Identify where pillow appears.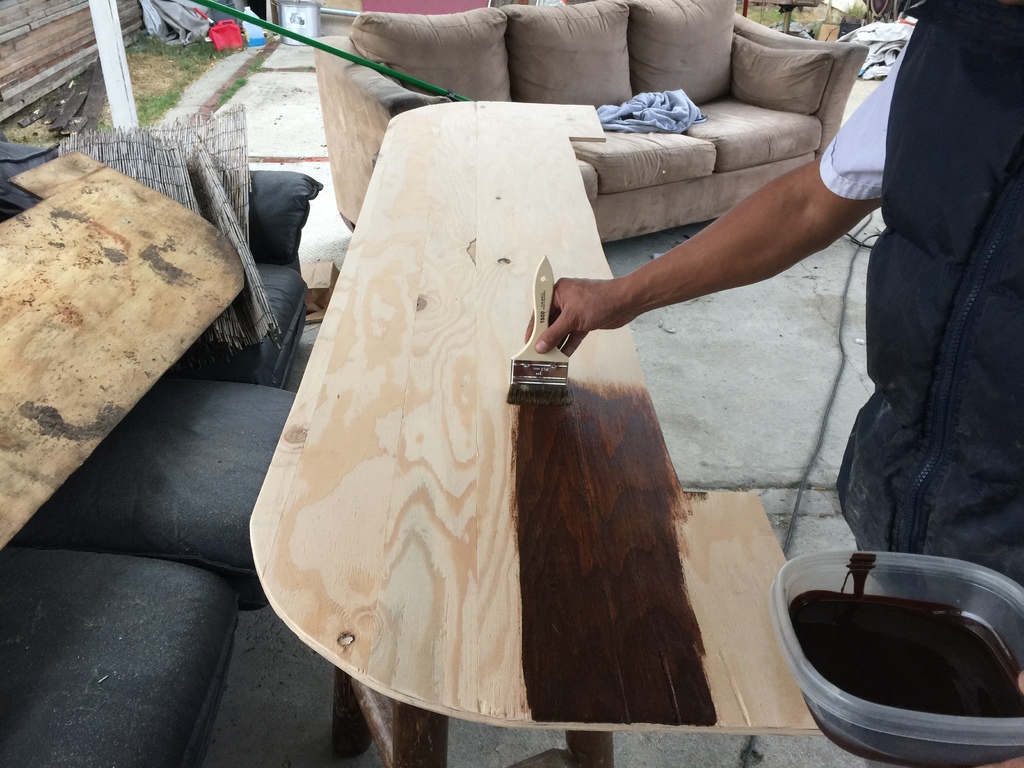
Appears at detection(346, 13, 511, 102).
